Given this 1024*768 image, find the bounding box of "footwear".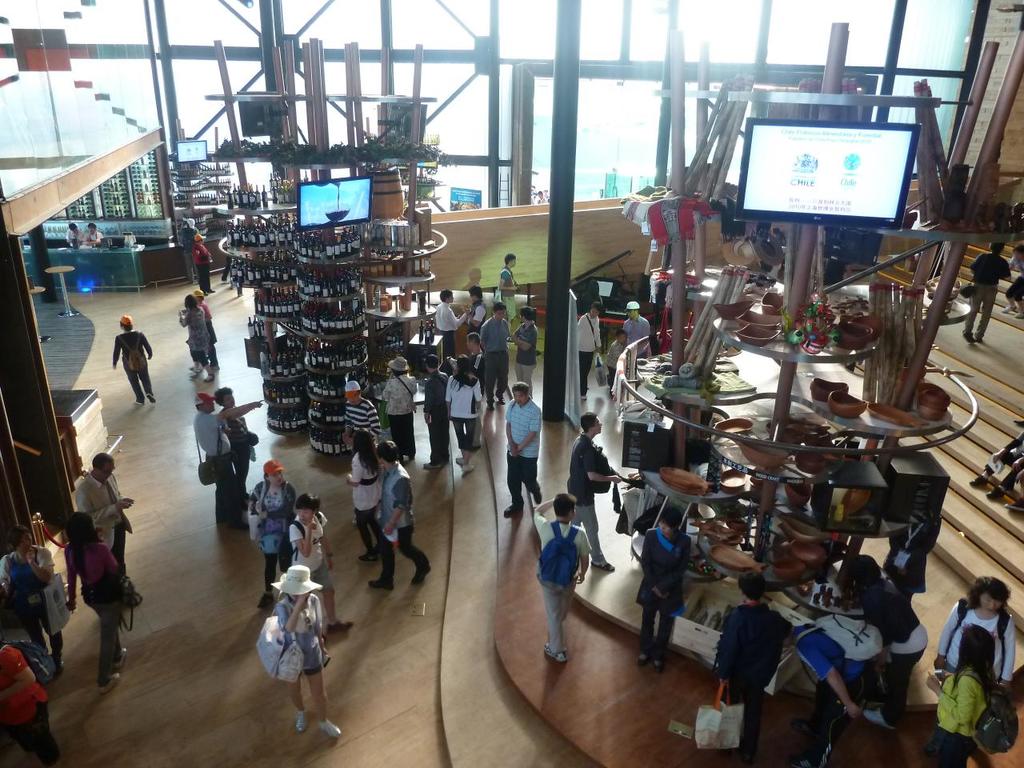
crop(296, 712, 310, 734).
